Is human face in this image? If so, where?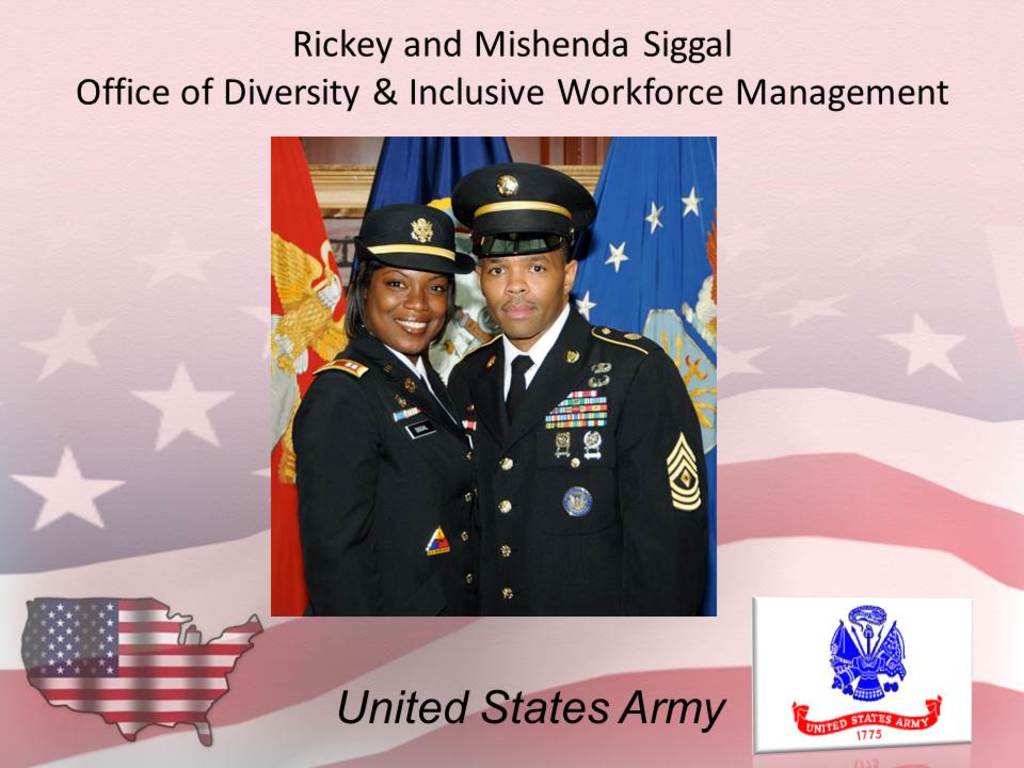
Yes, at [x1=362, y1=249, x2=447, y2=354].
